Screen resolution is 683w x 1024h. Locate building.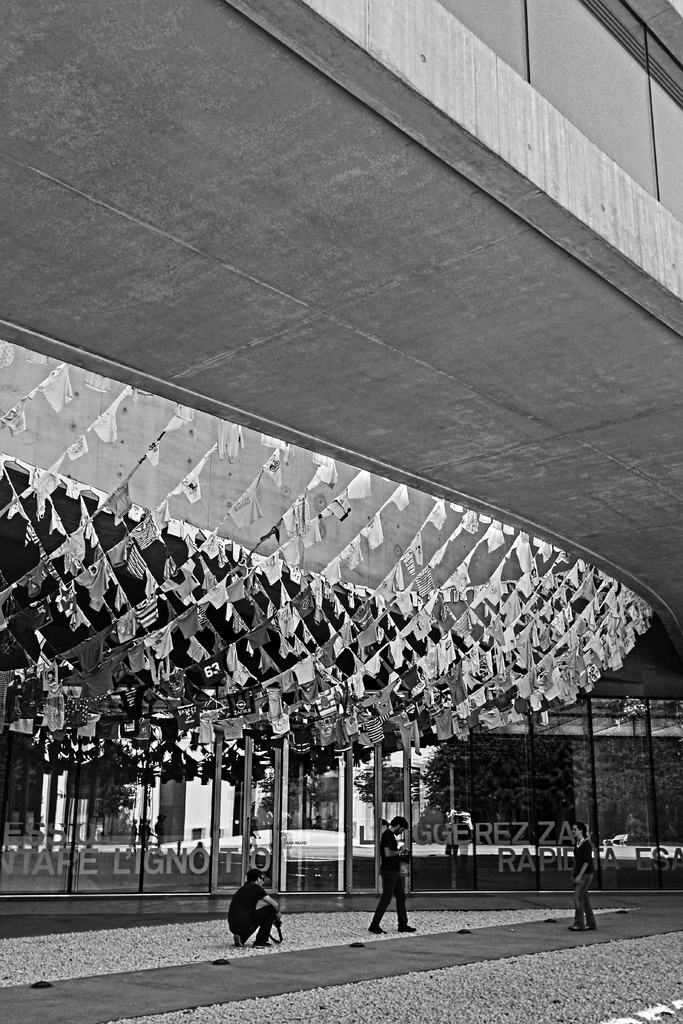
x1=1, y1=0, x2=682, y2=903.
